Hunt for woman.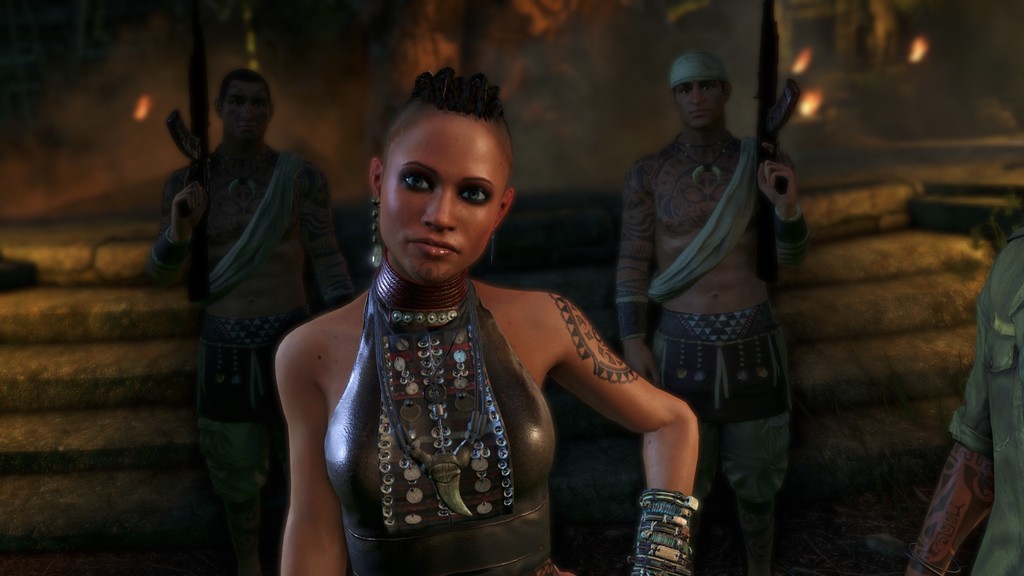
Hunted down at region(275, 58, 661, 566).
